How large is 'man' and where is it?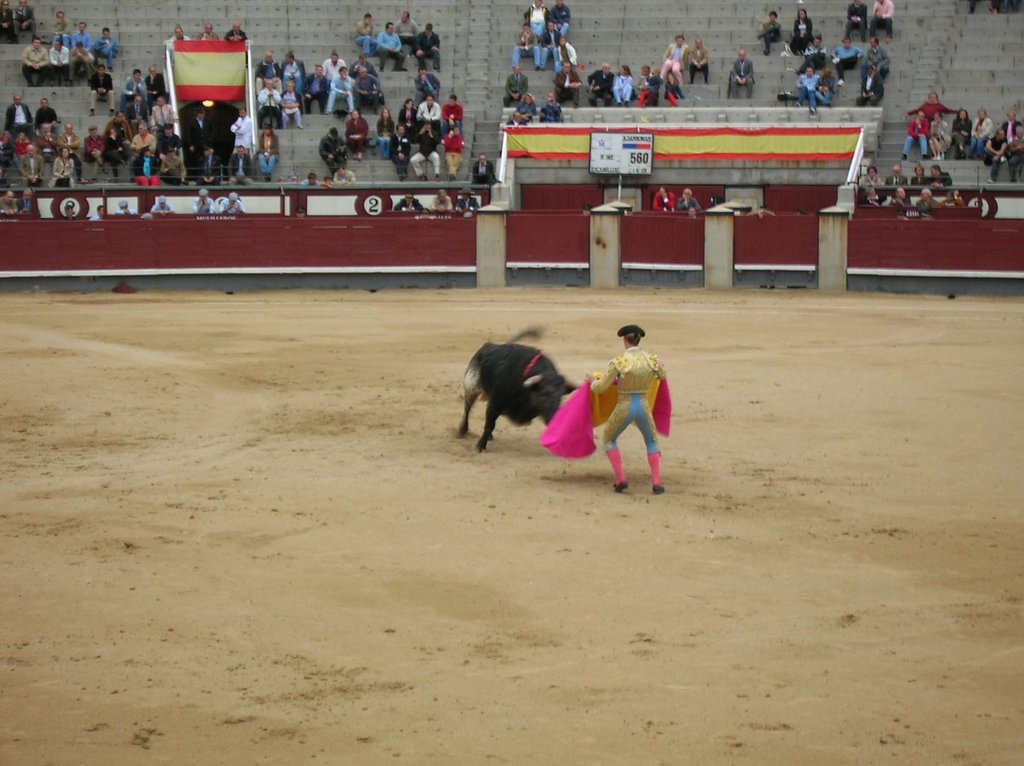
Bounding box: [115, 65, 148, 109].
